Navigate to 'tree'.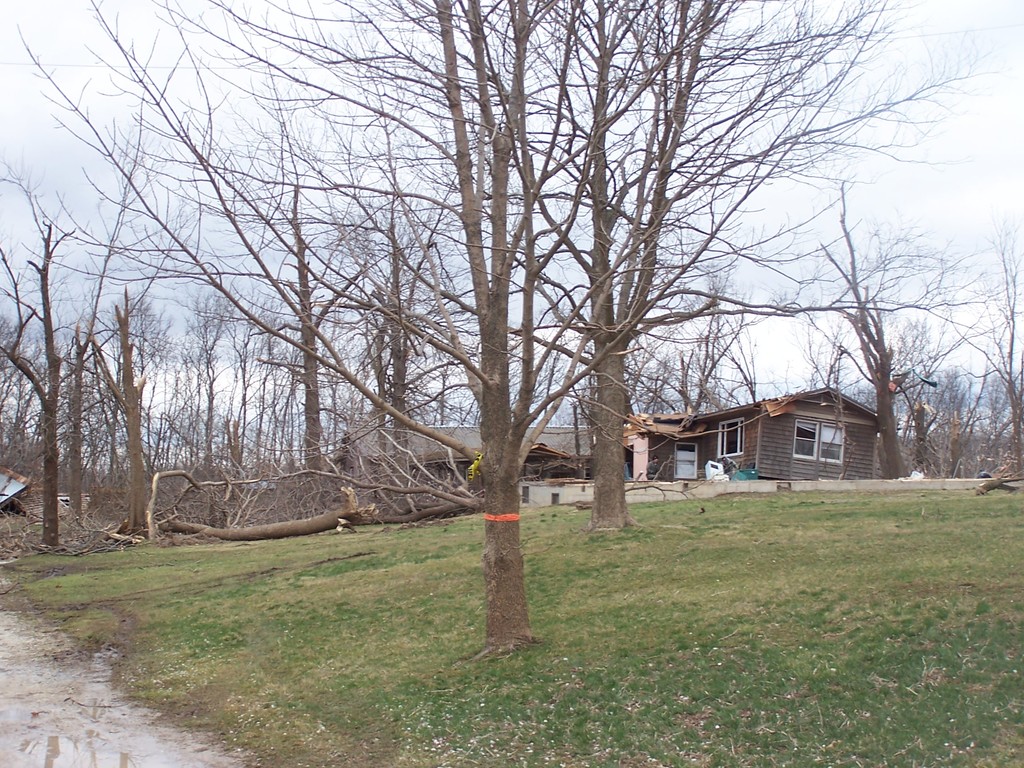
Navigation target: (x1=76, y1=281, x2=167, y2=539).
